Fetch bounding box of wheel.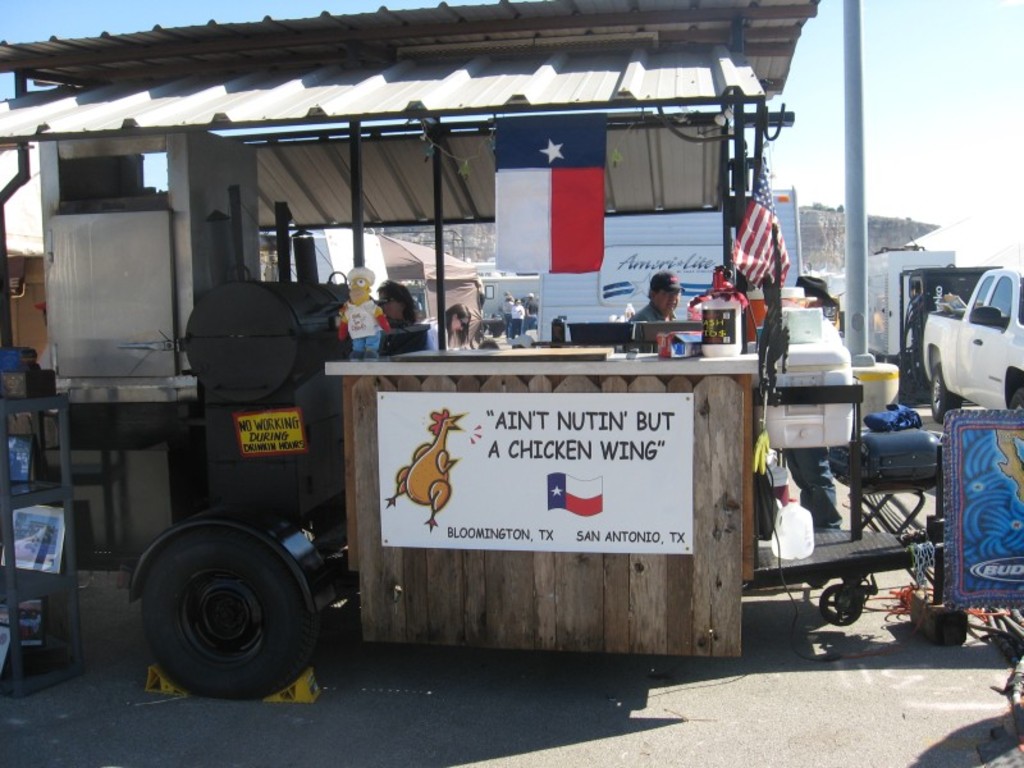
Bbox: l=1007, t=392, r=1023, b=410.
